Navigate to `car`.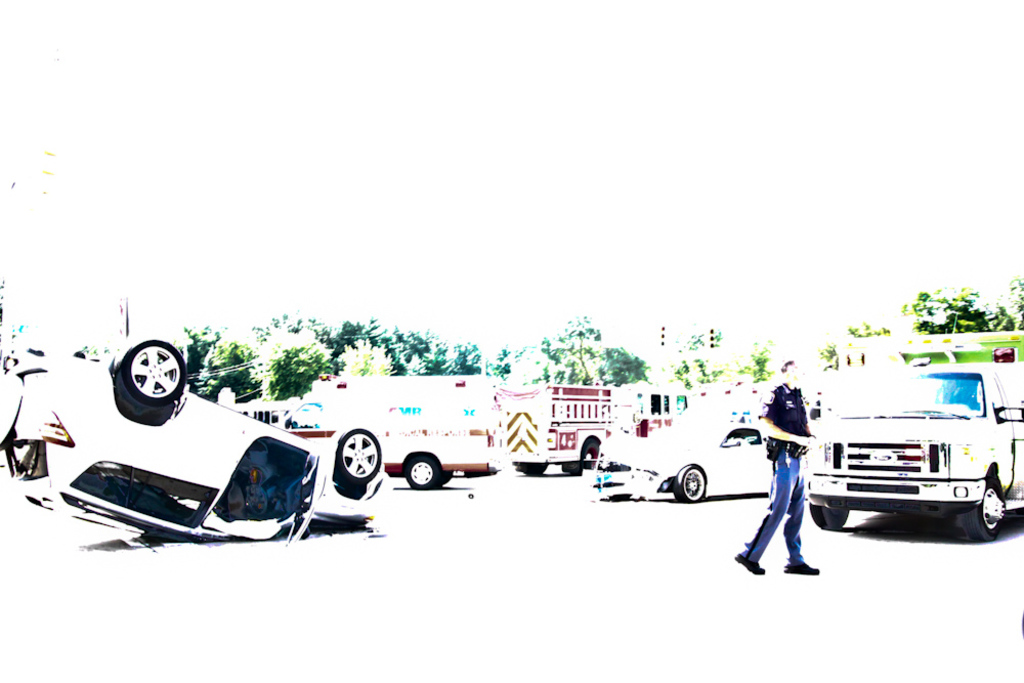
Navigation target: l=798, t=366, r=1023, b=556.
